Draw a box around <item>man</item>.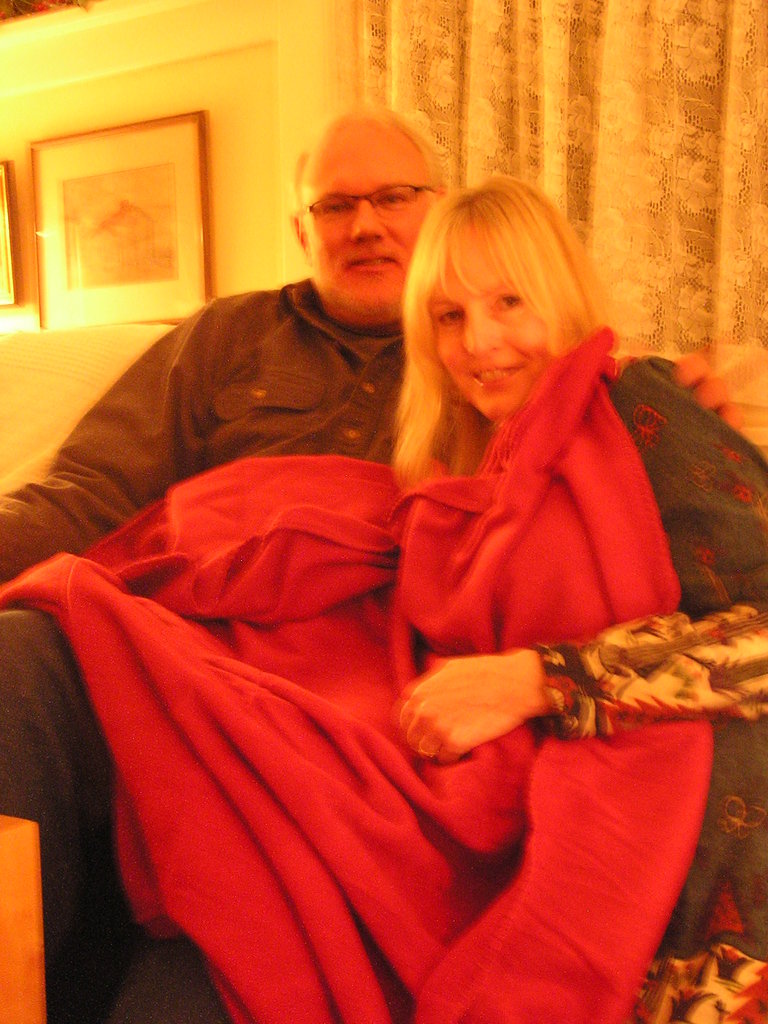
l=0, t=92, r=758, b=1014.
